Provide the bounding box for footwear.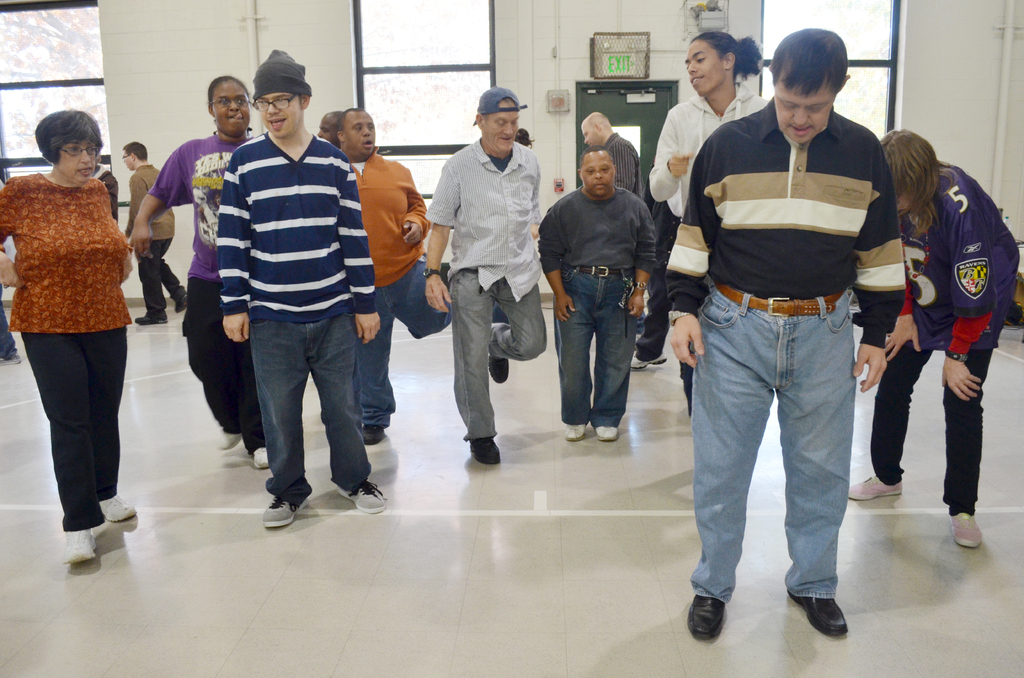
bbox=(336, 480, 391, 515).
